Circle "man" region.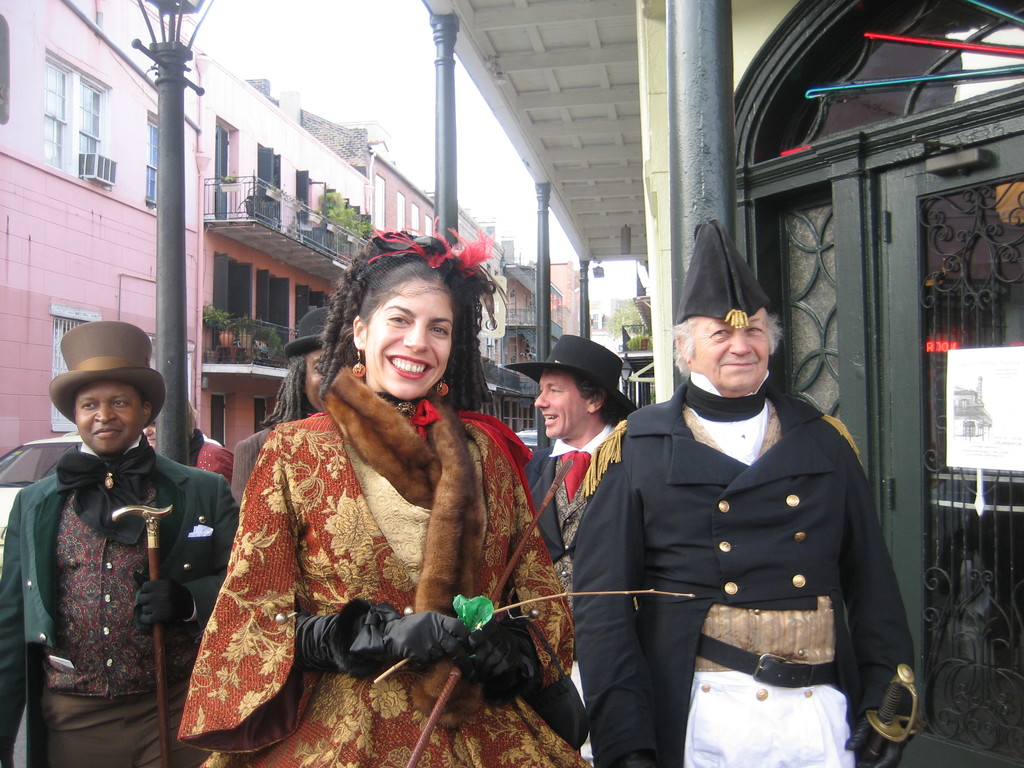
Region: [left=572, top=223, right=913, bottom=767].
